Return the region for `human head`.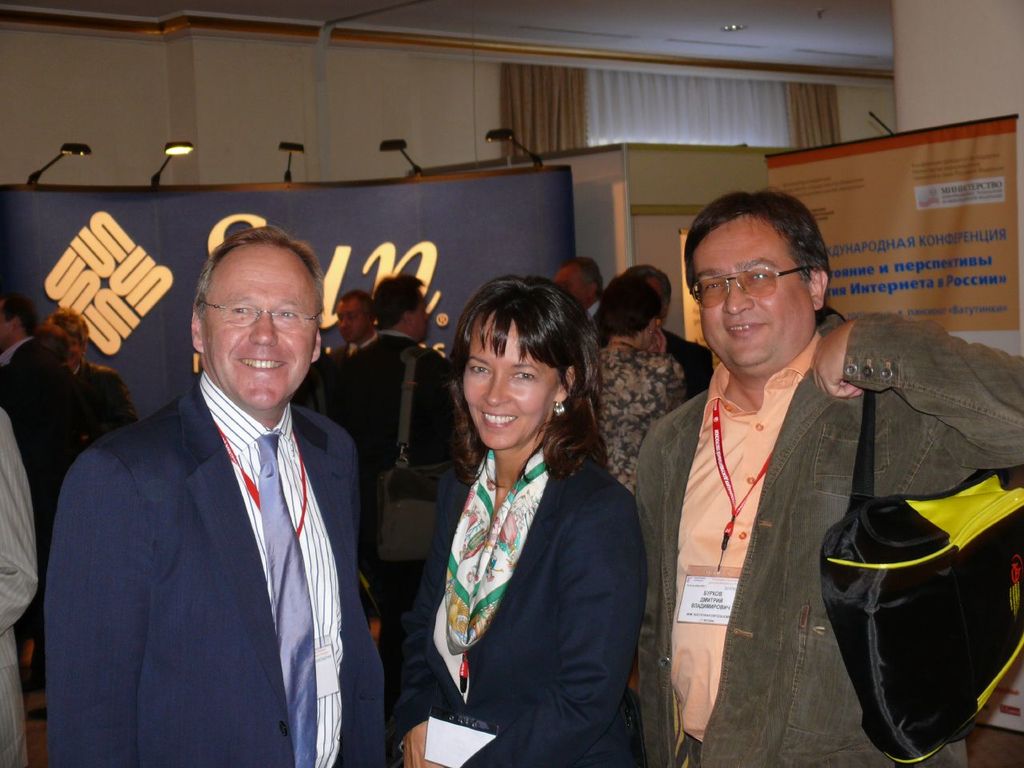
box=[557, 256, 599, 306].
